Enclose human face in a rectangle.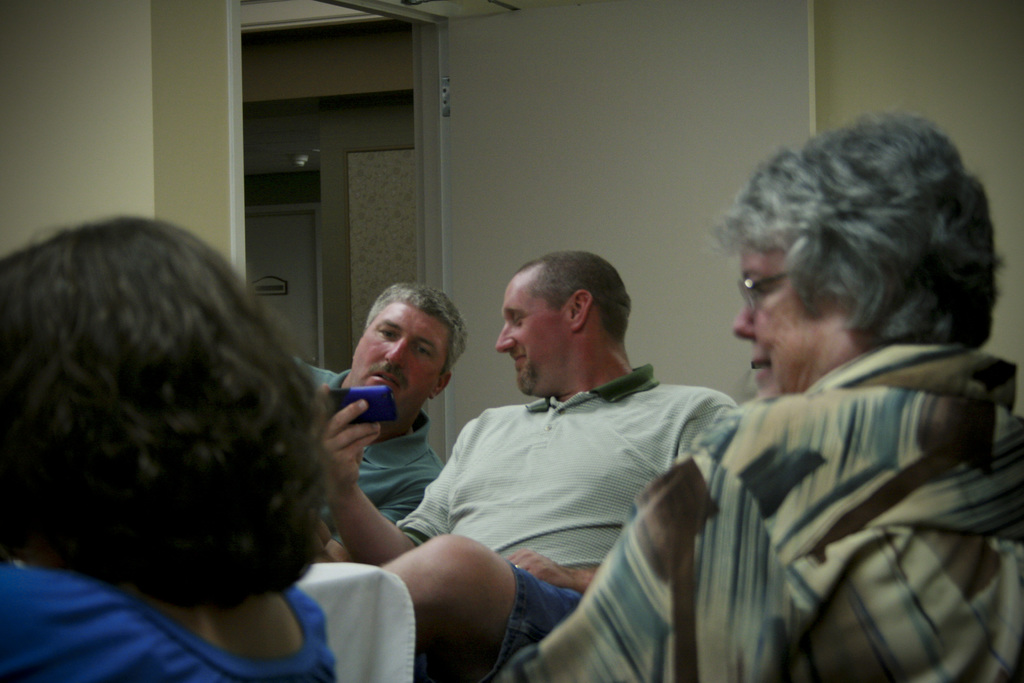
(left=355, top=306, right=449, bottom=420).
